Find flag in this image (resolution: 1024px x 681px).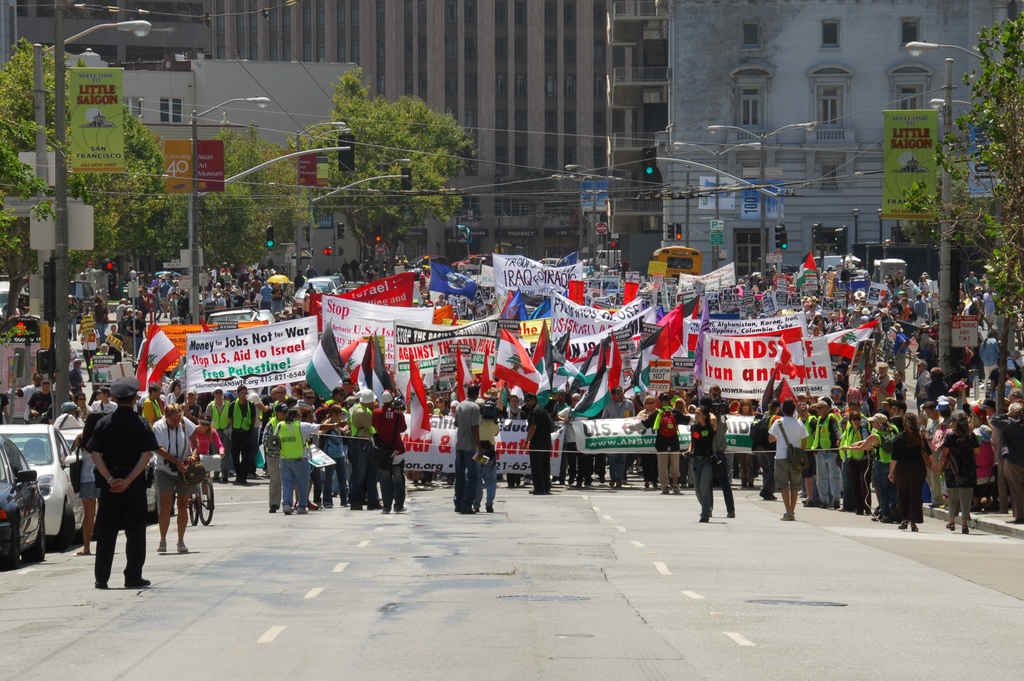
<region>336, 332, 377, 387</region>.
